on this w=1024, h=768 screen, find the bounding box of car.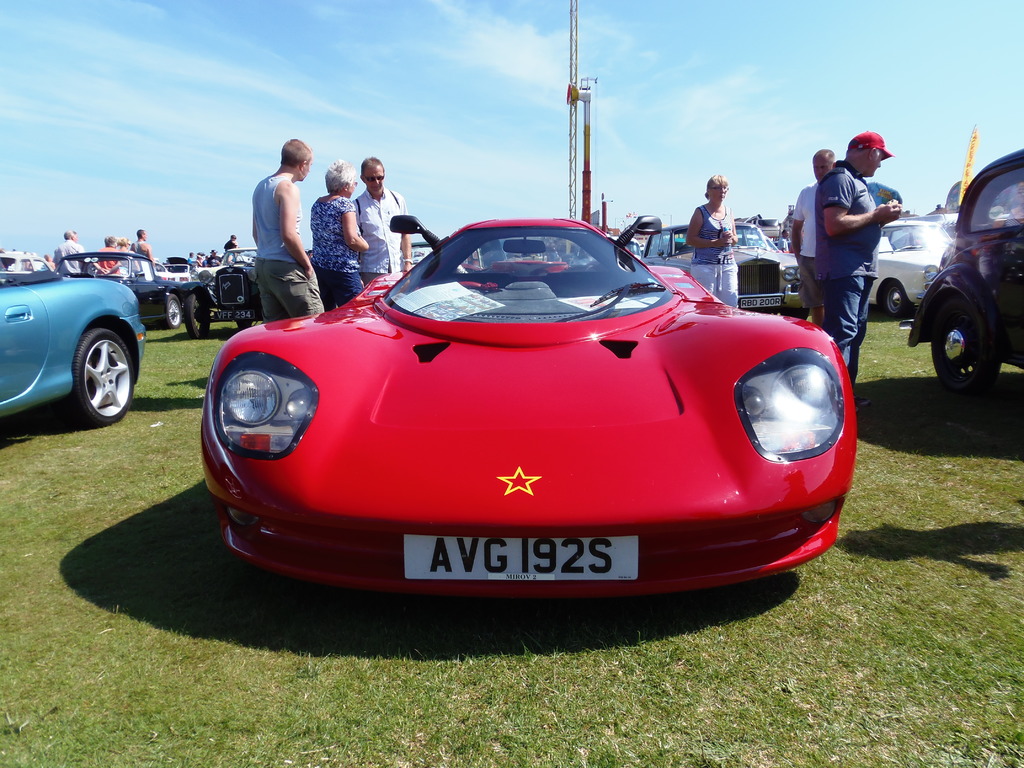
Bounding box: box(870, 215, 953, 314).
